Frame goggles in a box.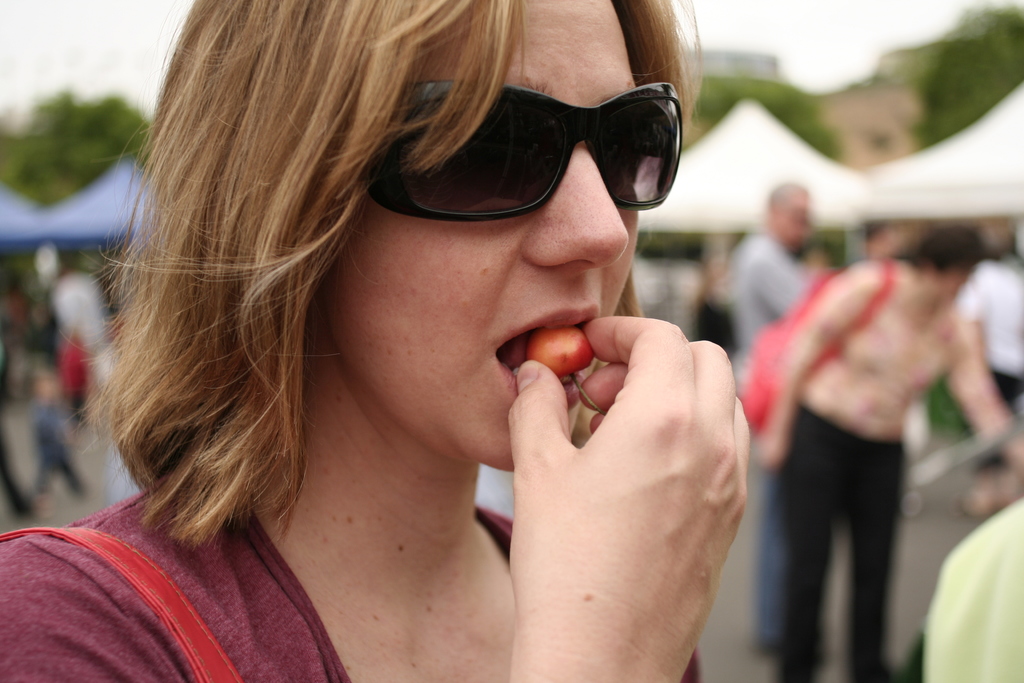
box(379, 69, 696, 224).
